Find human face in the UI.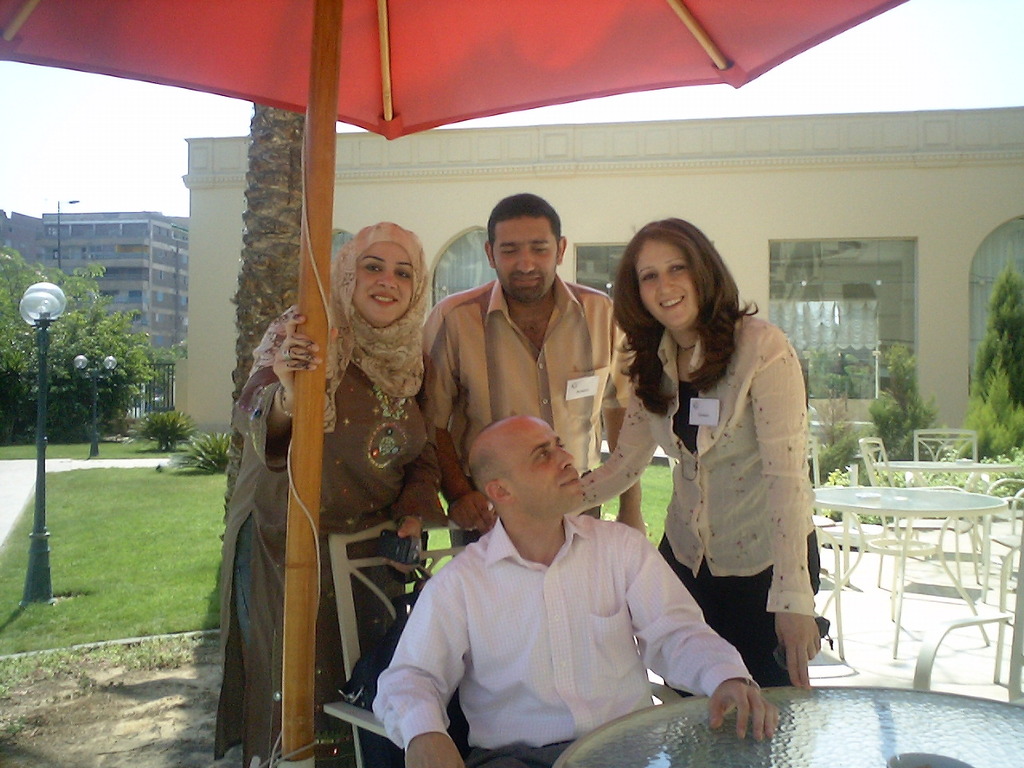
UI element at 514/418/586/512.
